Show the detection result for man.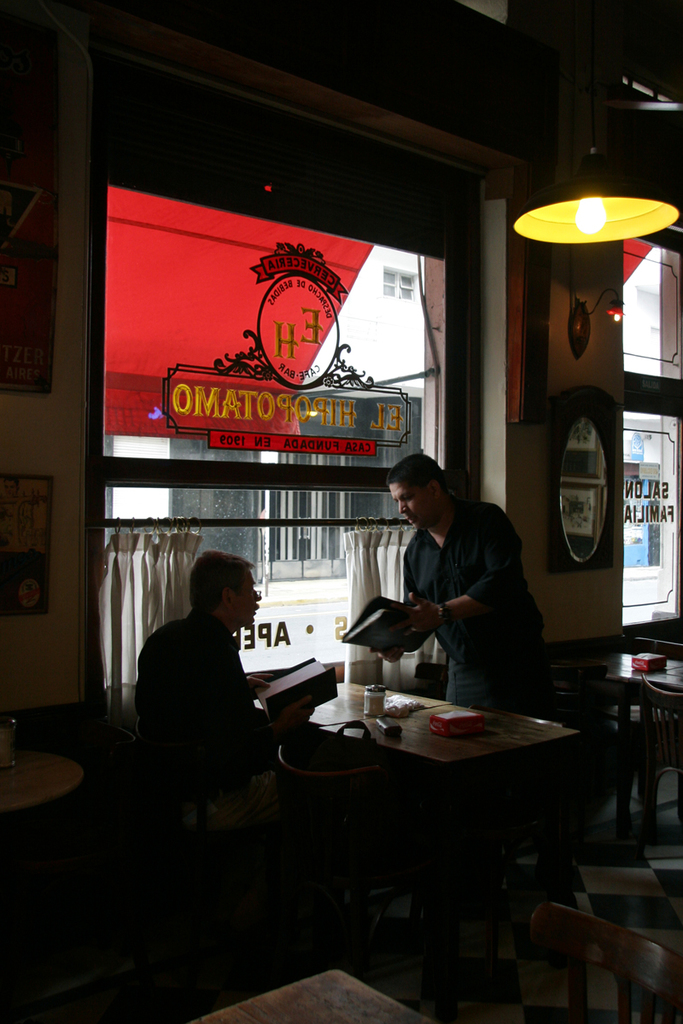
select_region(353, 462, 555, 723).
